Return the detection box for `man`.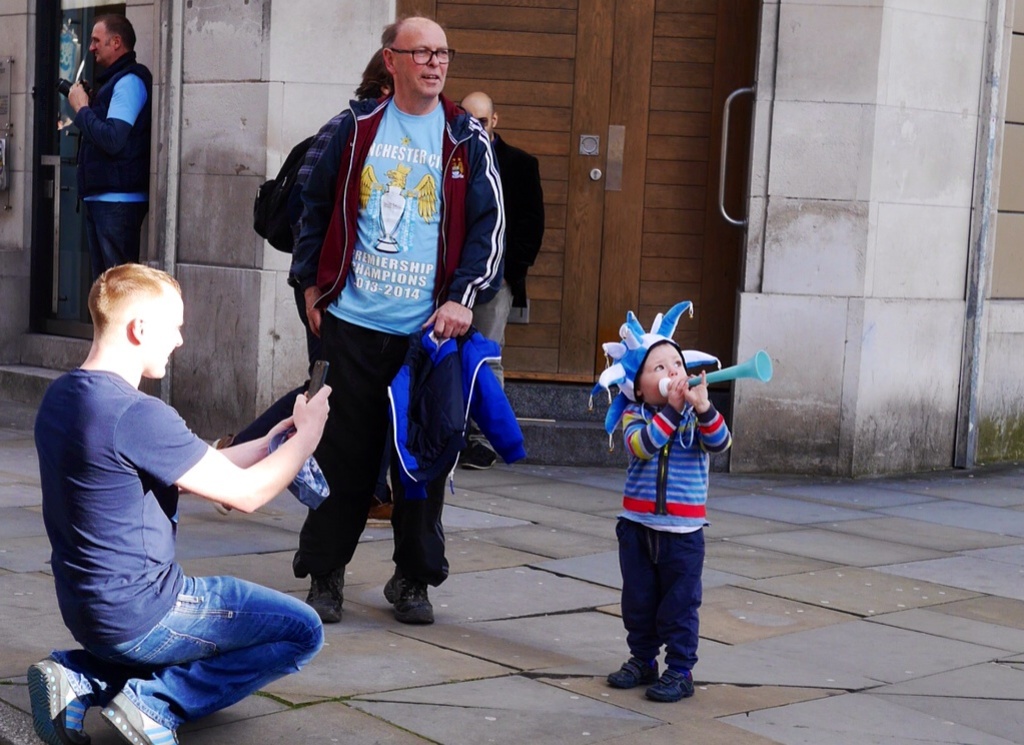
68/16/153/282.
